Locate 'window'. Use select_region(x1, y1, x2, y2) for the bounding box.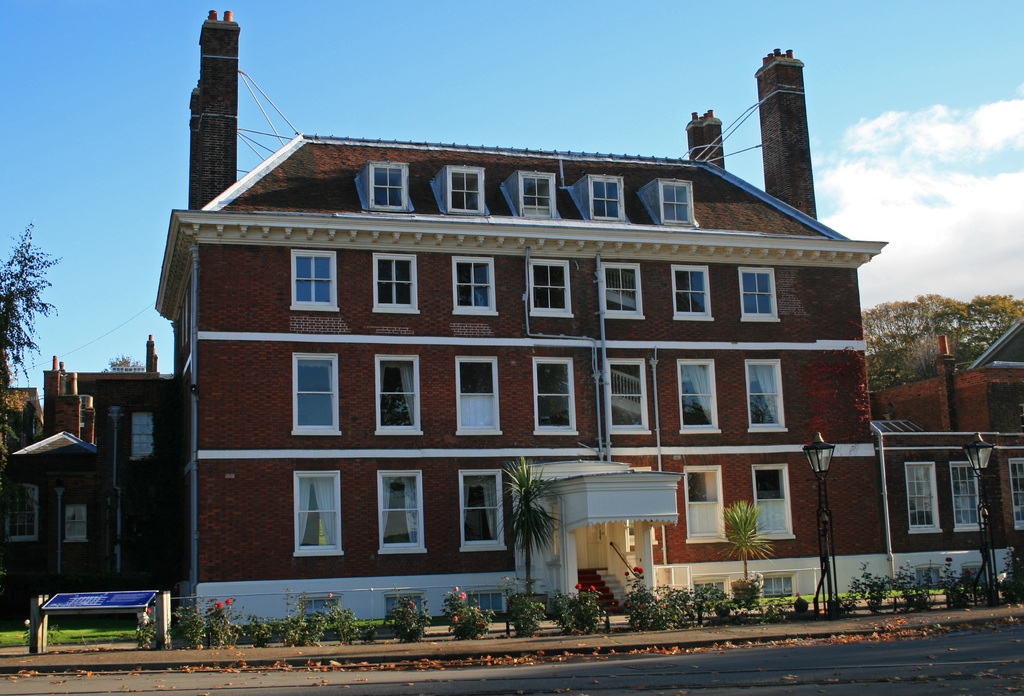
select_region(950, 459, 979, 534).
